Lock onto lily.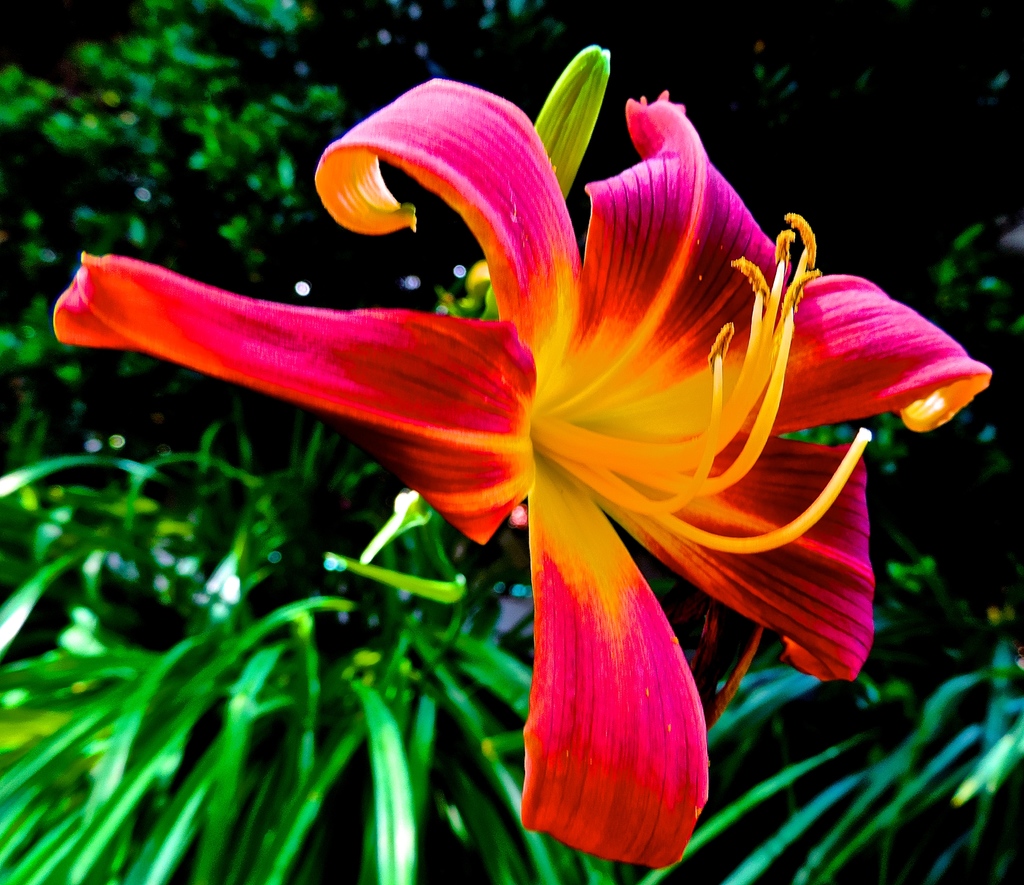
Locked: <box>52,72,993,872</box>.
